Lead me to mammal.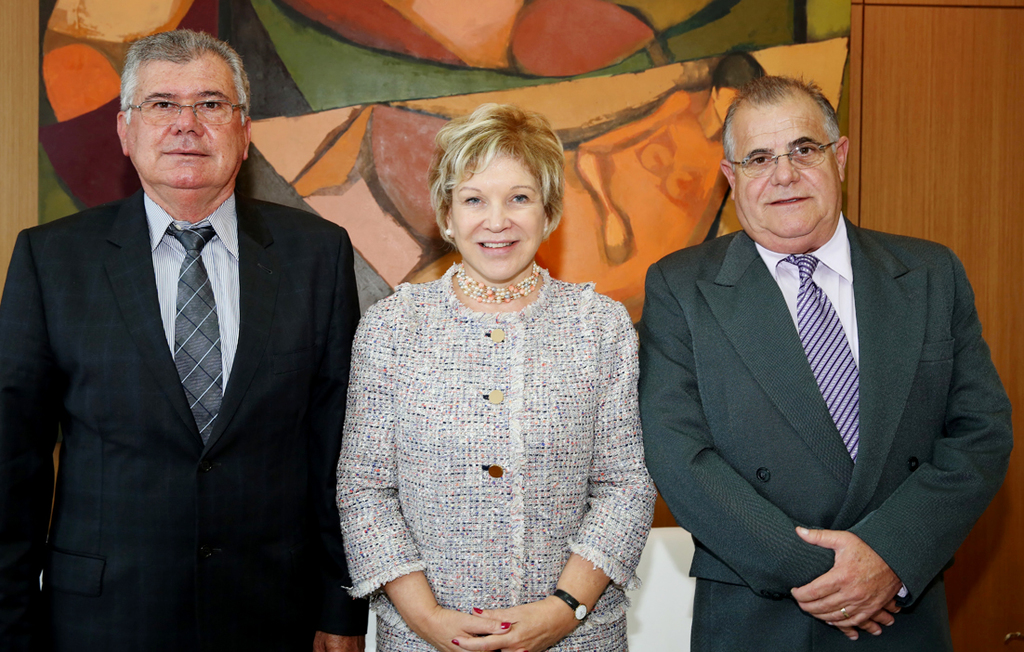
Lead to crop(301, 117, 674, 651).
